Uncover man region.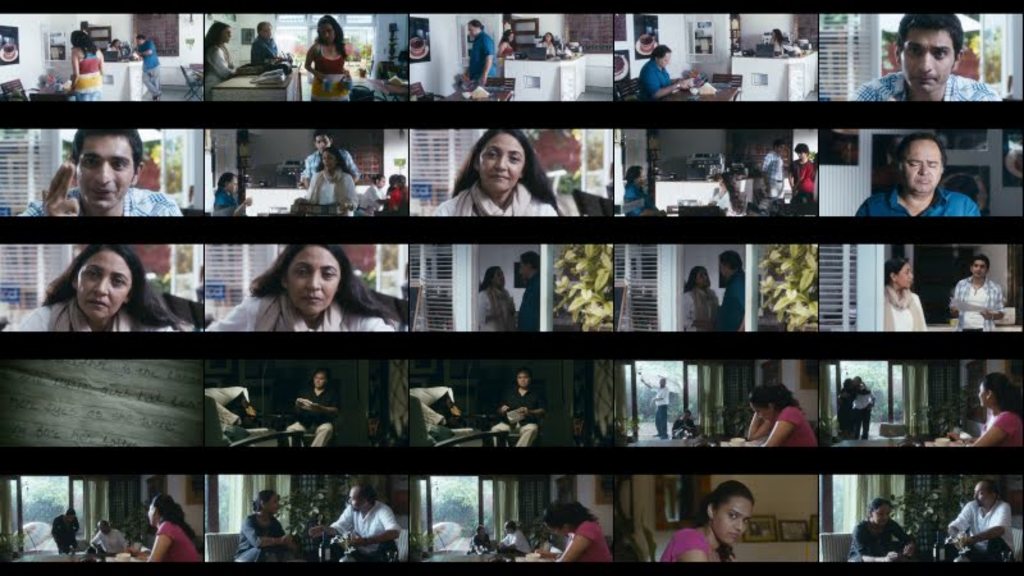
Uncovered: {"x1": 483, "y1": 357, "x2": 549, "y2": 451}.
